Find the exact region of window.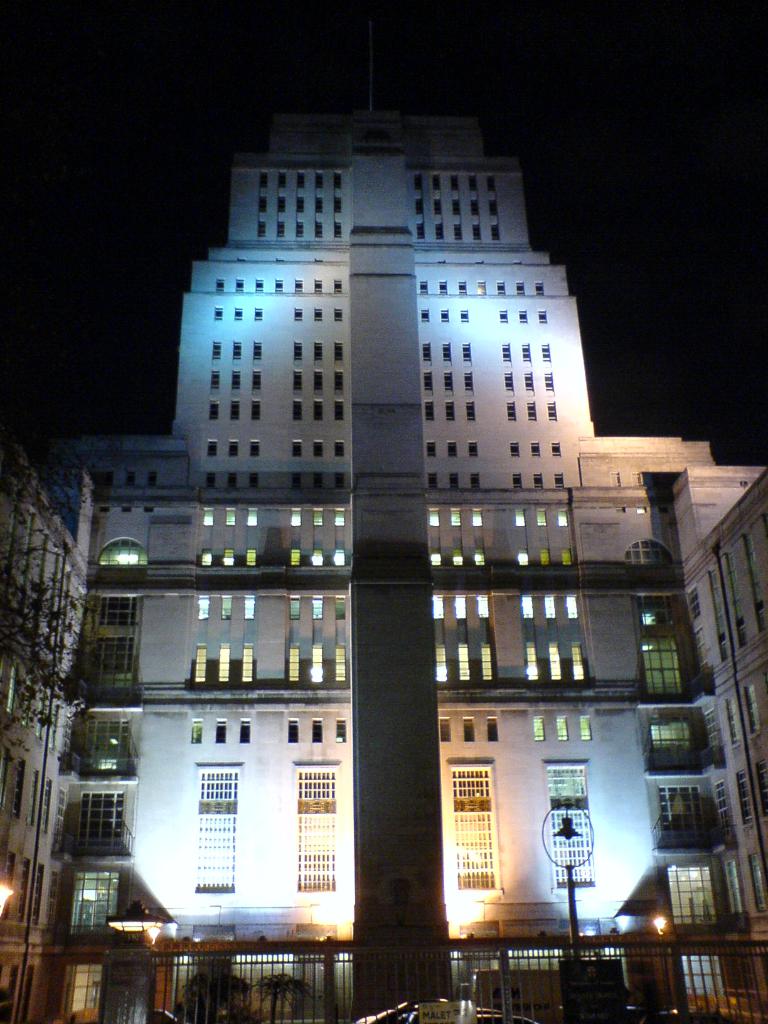
Exact region: (223, 505, 239, 529).
